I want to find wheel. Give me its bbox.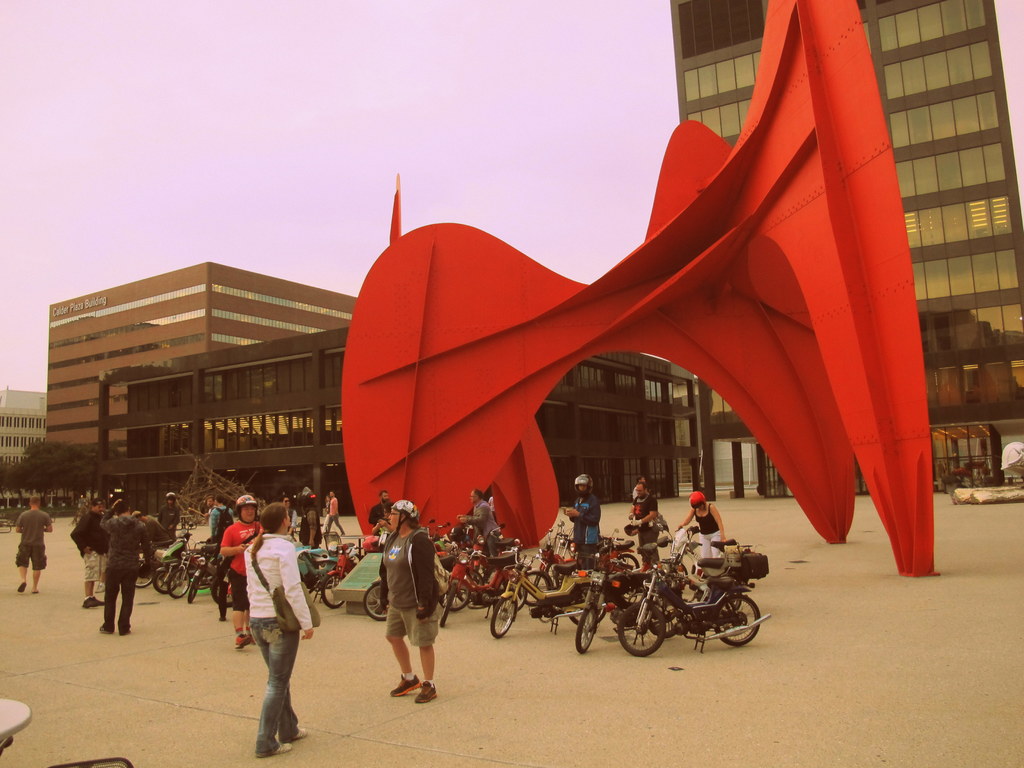
crop(186, 575, 198, 604).
